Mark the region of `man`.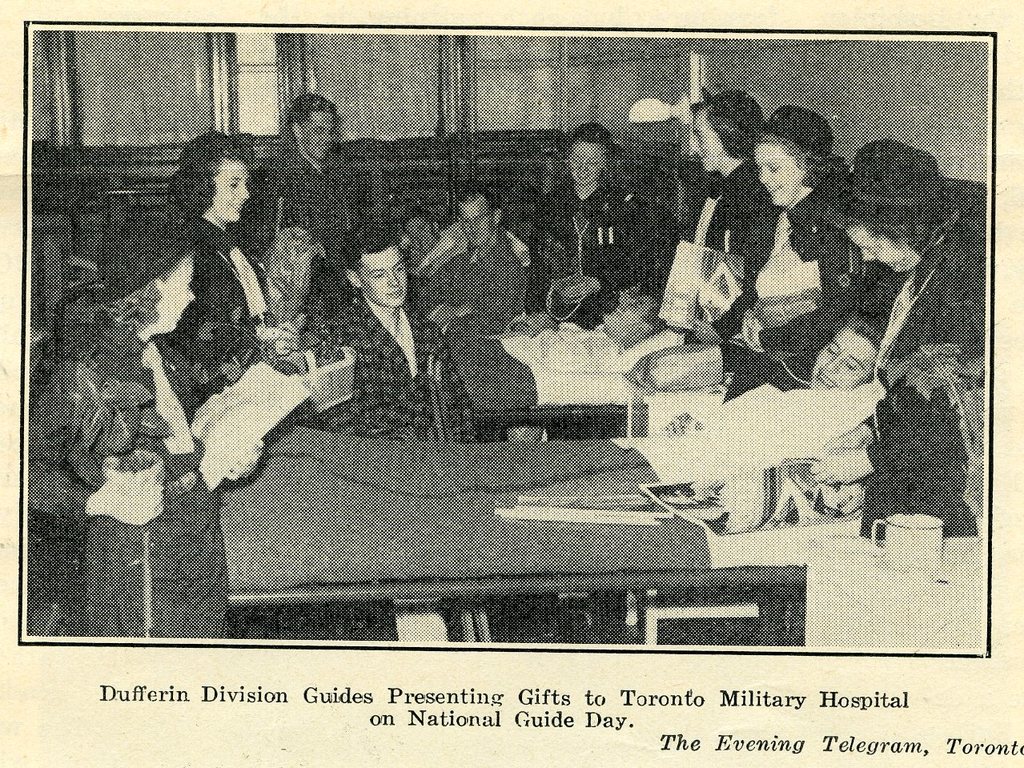
Region: crop(314, 219, 480, 444).
